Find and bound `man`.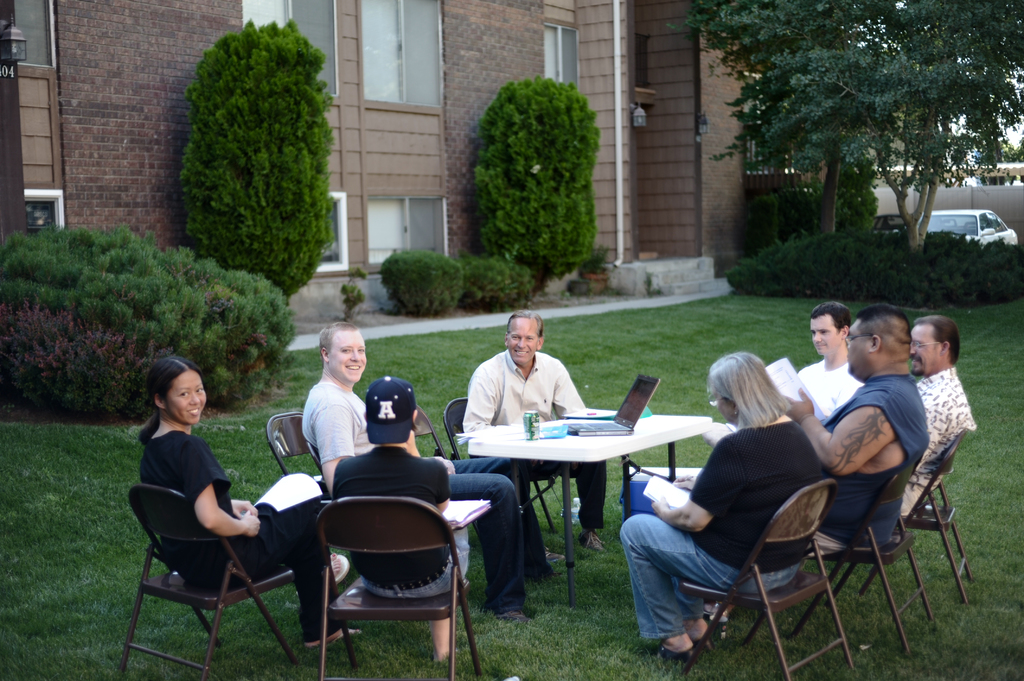
Bound: pyautogui.locateOnScreen(799, 292, 865, 420).
